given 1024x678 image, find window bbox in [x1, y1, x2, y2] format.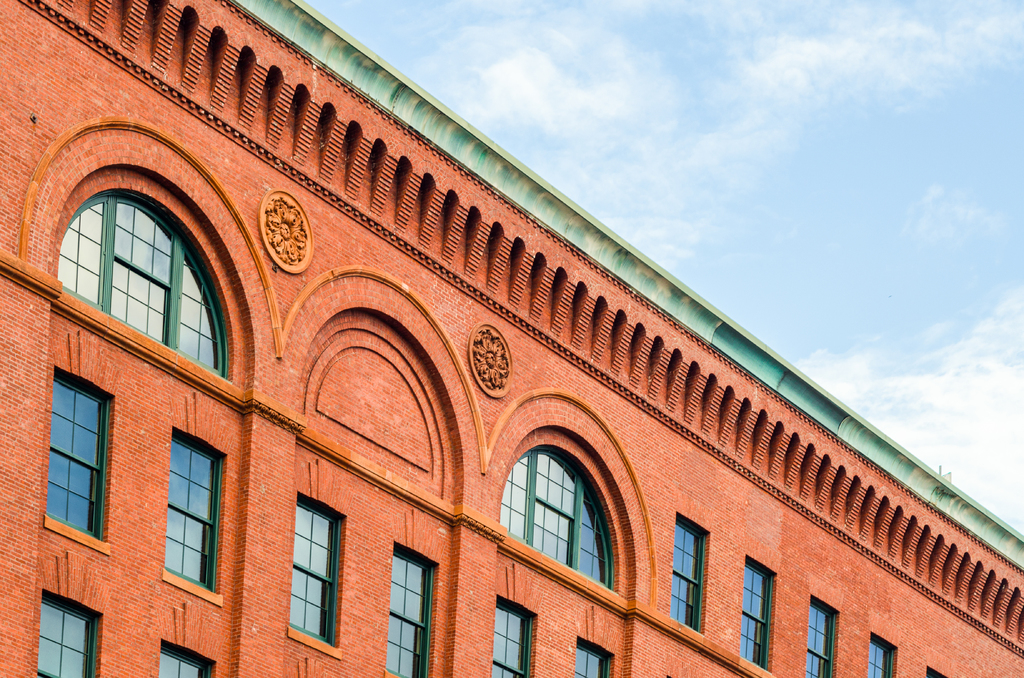
[568, 603, 620, 677].
